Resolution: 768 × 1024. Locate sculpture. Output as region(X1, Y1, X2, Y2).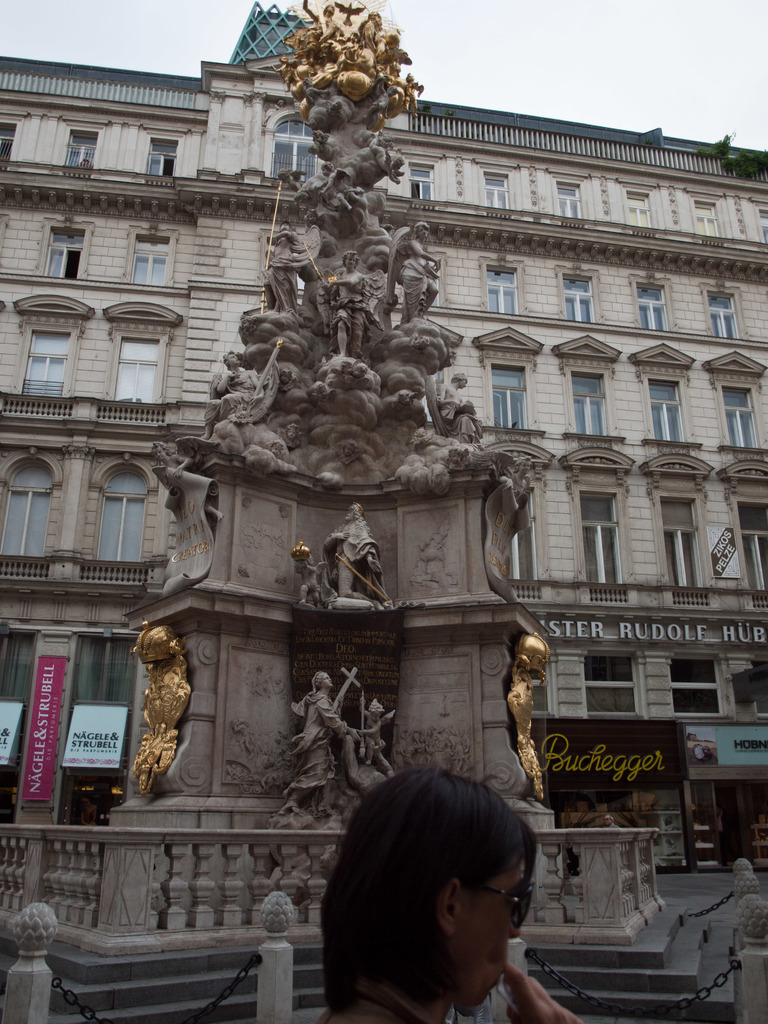
region(236, 309, 250, 339).
